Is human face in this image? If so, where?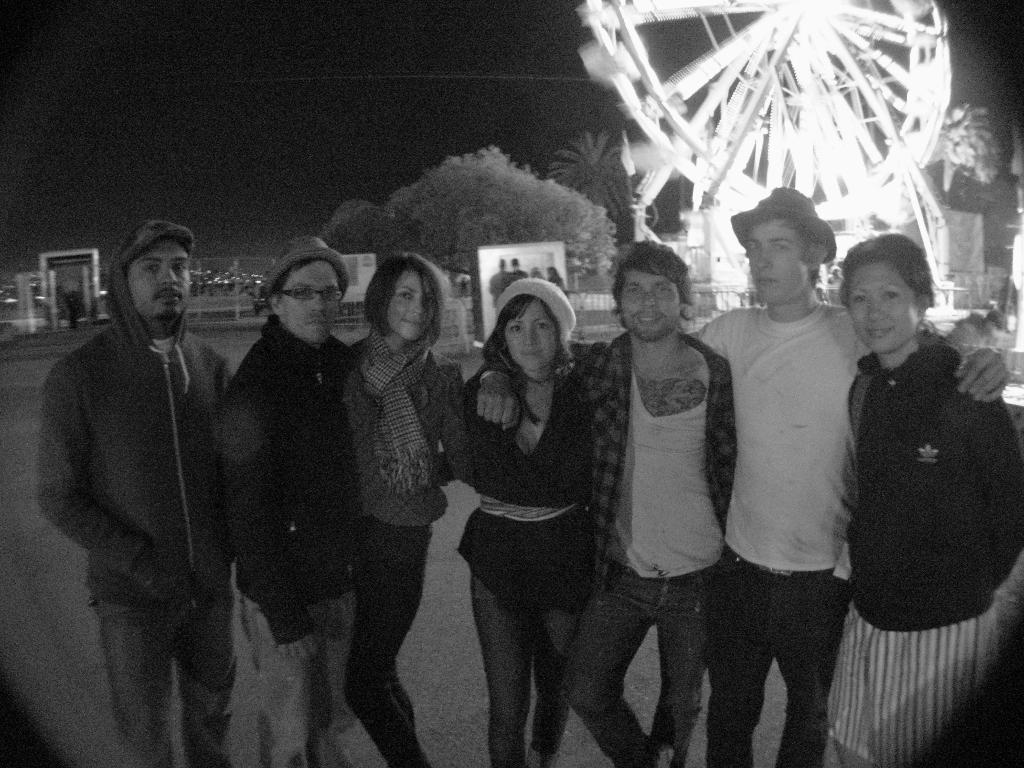
Yes, at pyautogui.locateOnScreen(389, 268, 440, 343).
